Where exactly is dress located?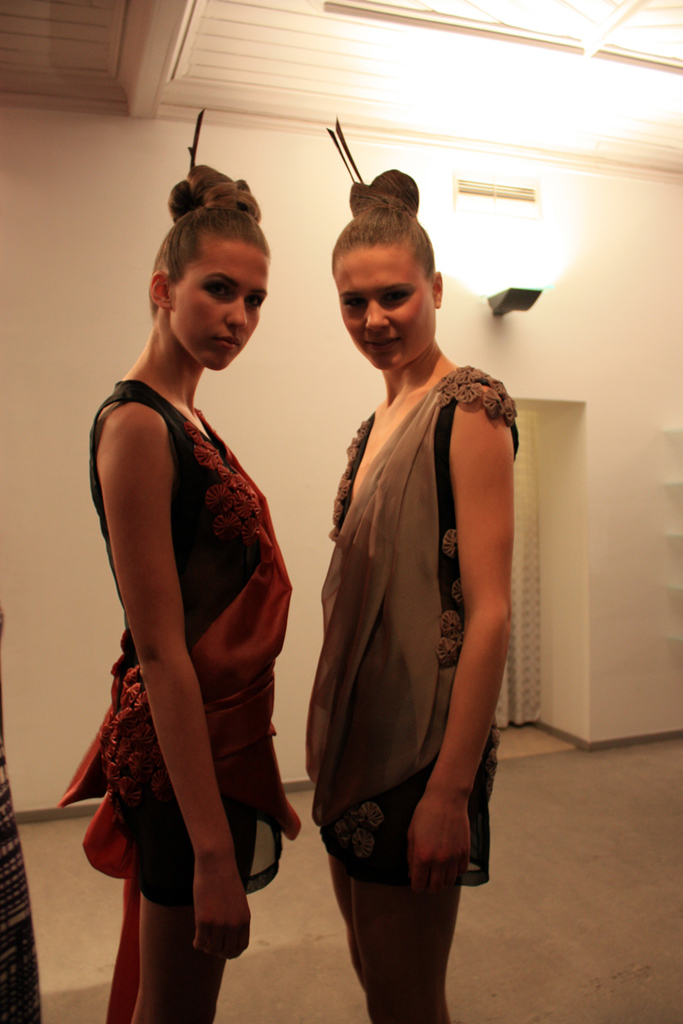
Its bounding box is select_region(303, 365, 522, 886).
